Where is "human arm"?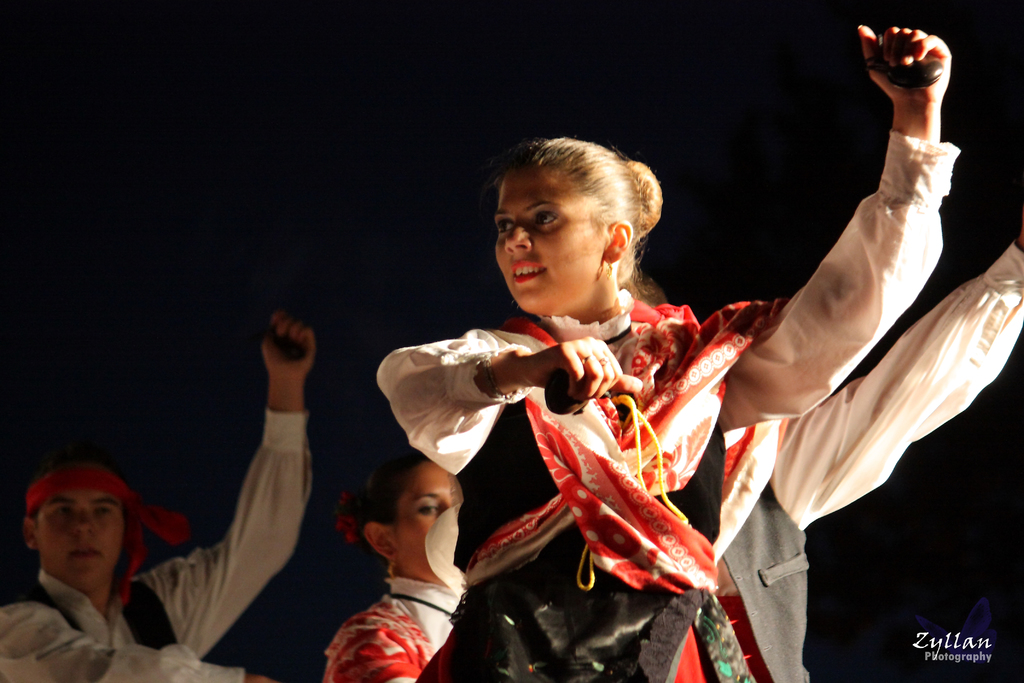
rect(317, 598, 473, 682).
